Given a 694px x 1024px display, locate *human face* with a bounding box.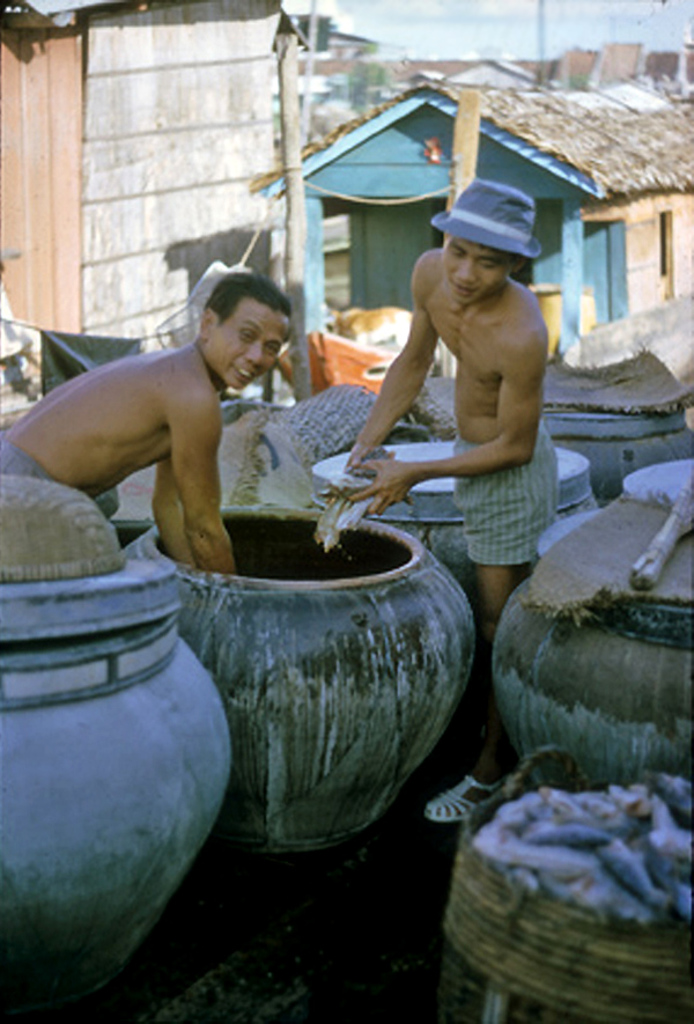
Located: [440,241,504,305].
